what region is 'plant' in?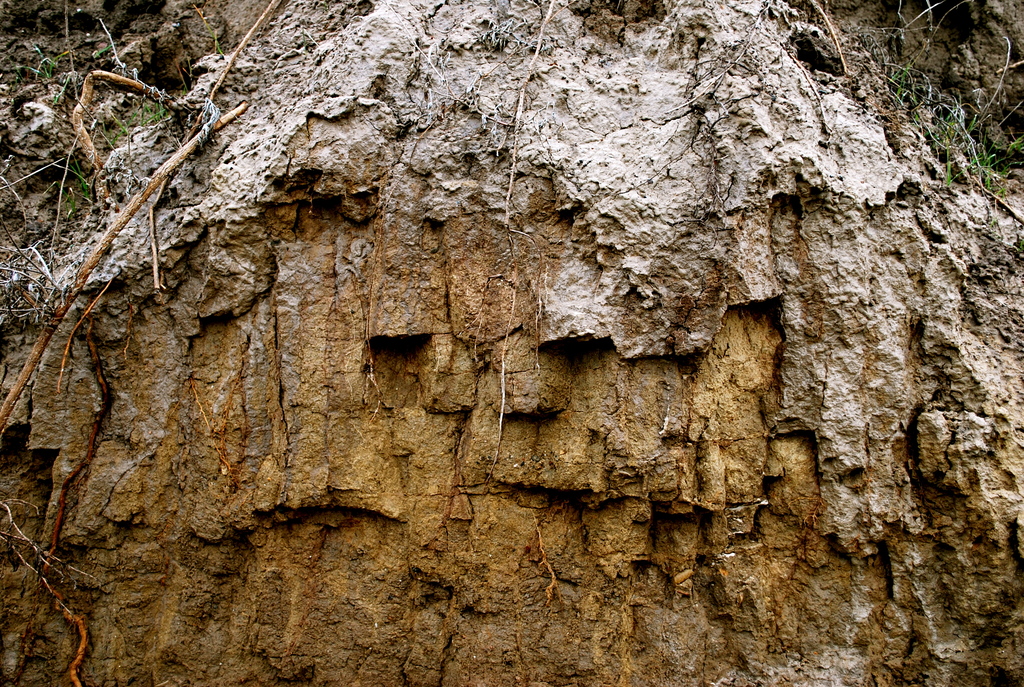
pyautogui.locateOnScreen(99, 39, 124, 61).
